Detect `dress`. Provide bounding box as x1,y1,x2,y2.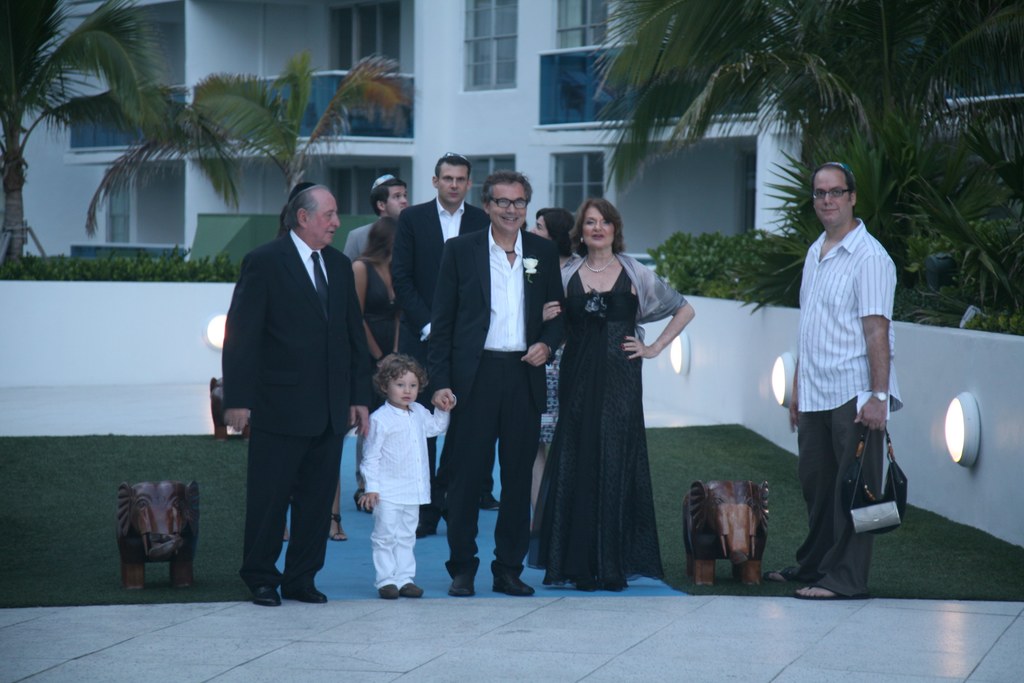
526,267,665,591.
